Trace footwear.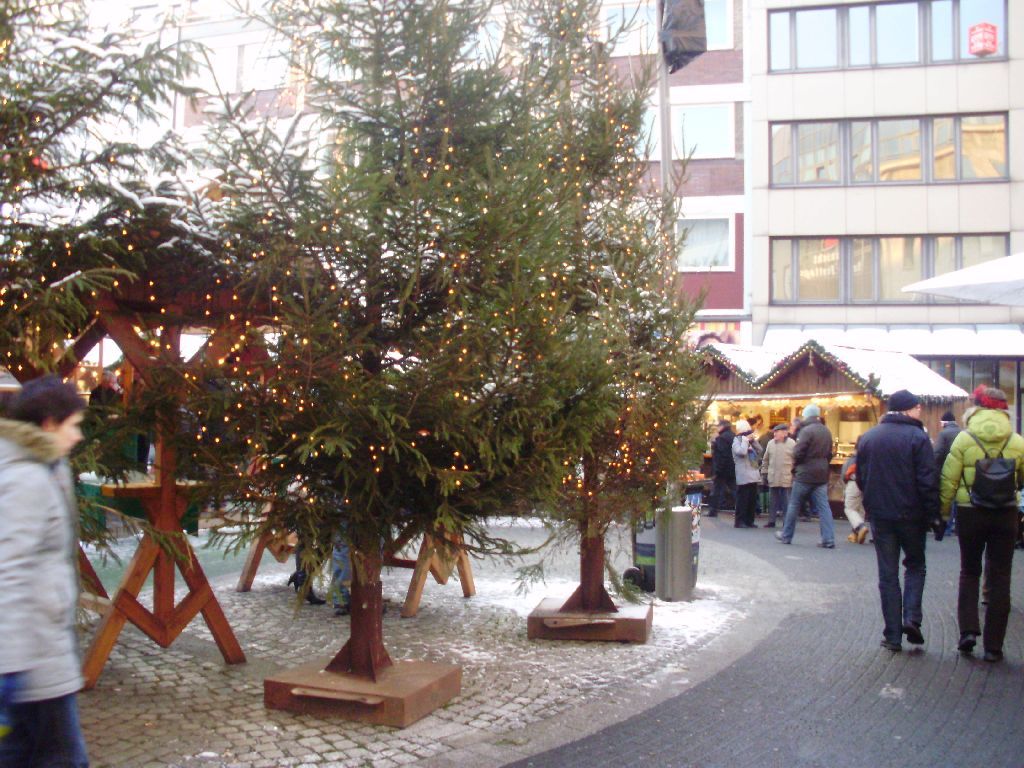
Traced to 984:645:1004:663.
